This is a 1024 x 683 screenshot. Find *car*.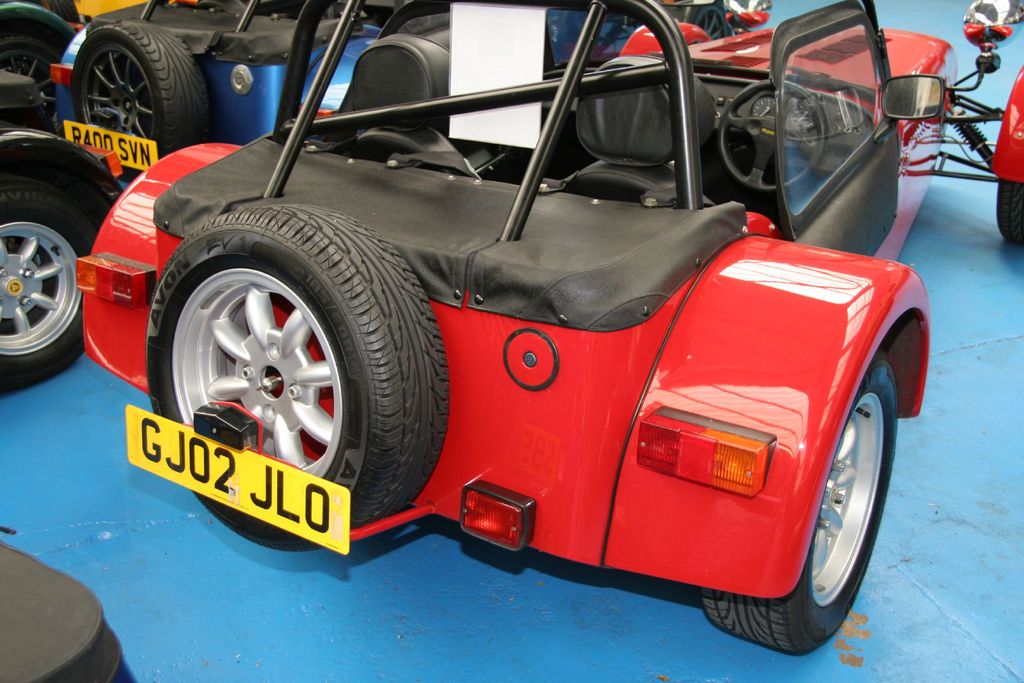
Bounding box: 111,35,978,636.
